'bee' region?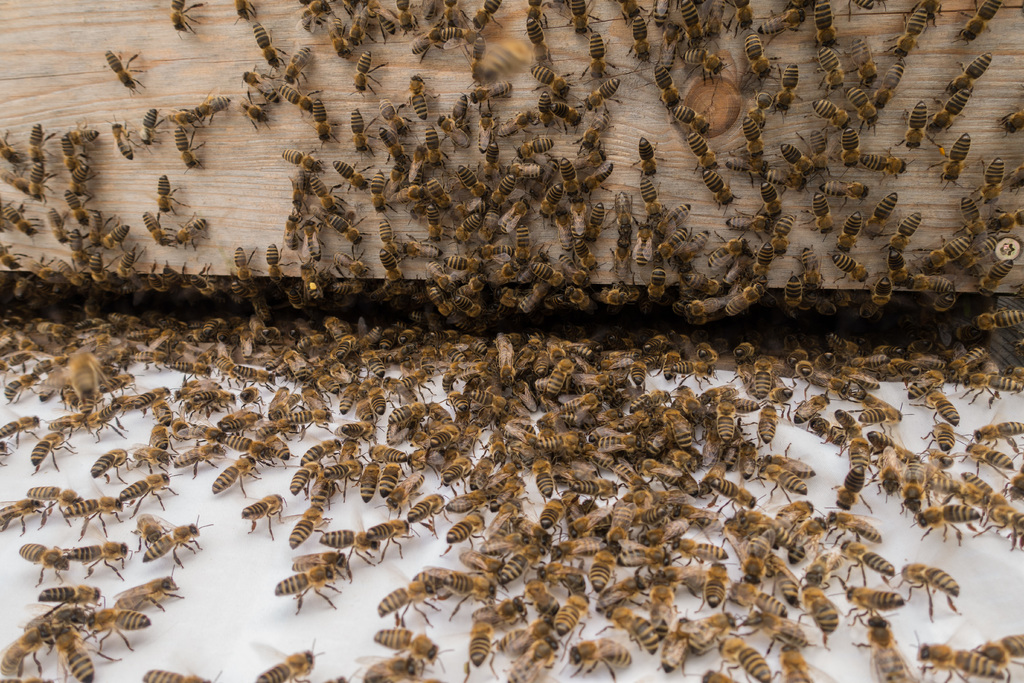
crop(373, 577, 441, 630)
